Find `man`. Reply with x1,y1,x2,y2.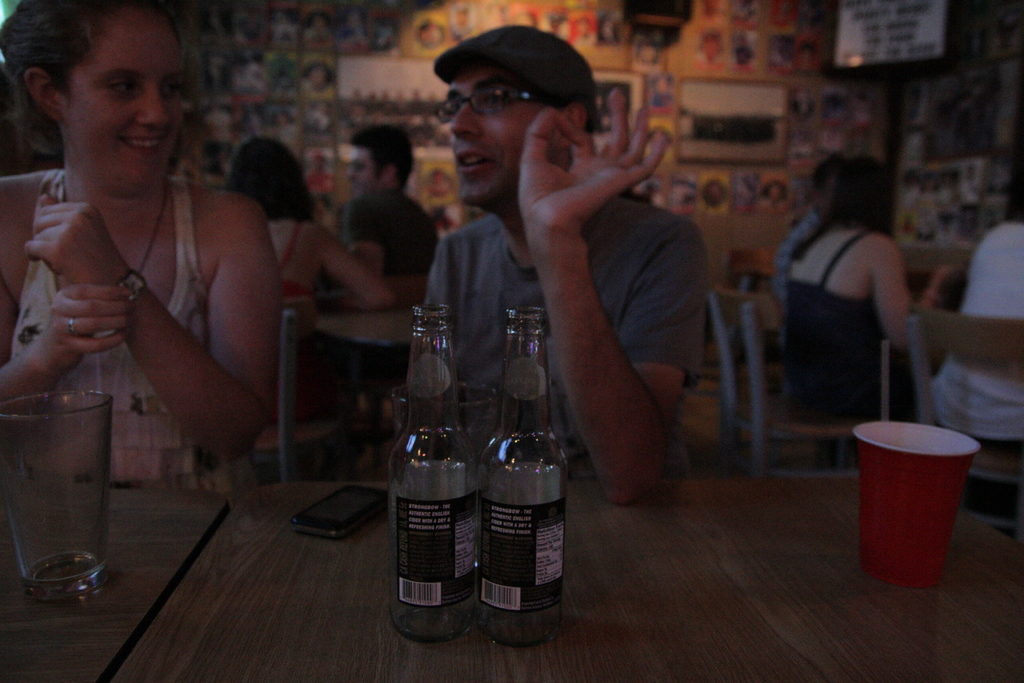
929,190,1023,516.
